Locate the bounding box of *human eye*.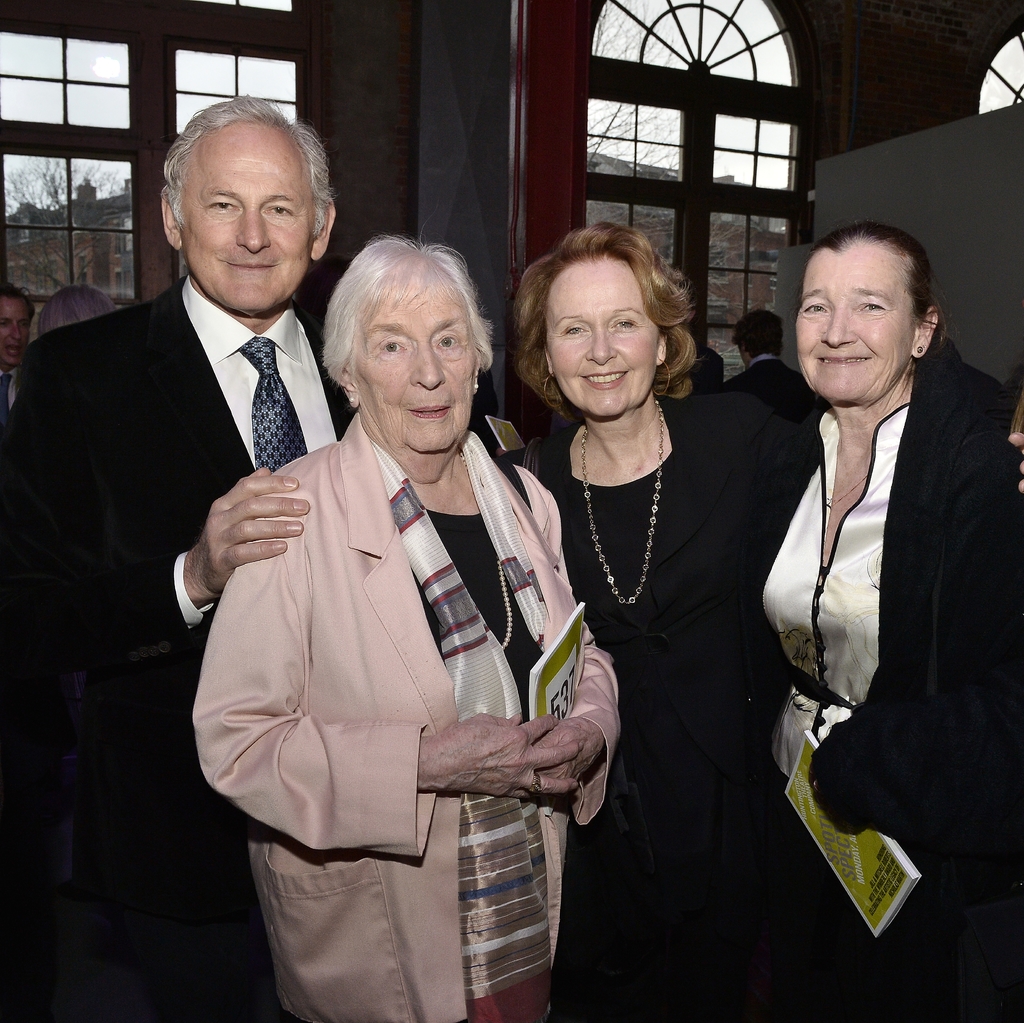
Bounding box: l=19, t=322, r=33, b=329.
